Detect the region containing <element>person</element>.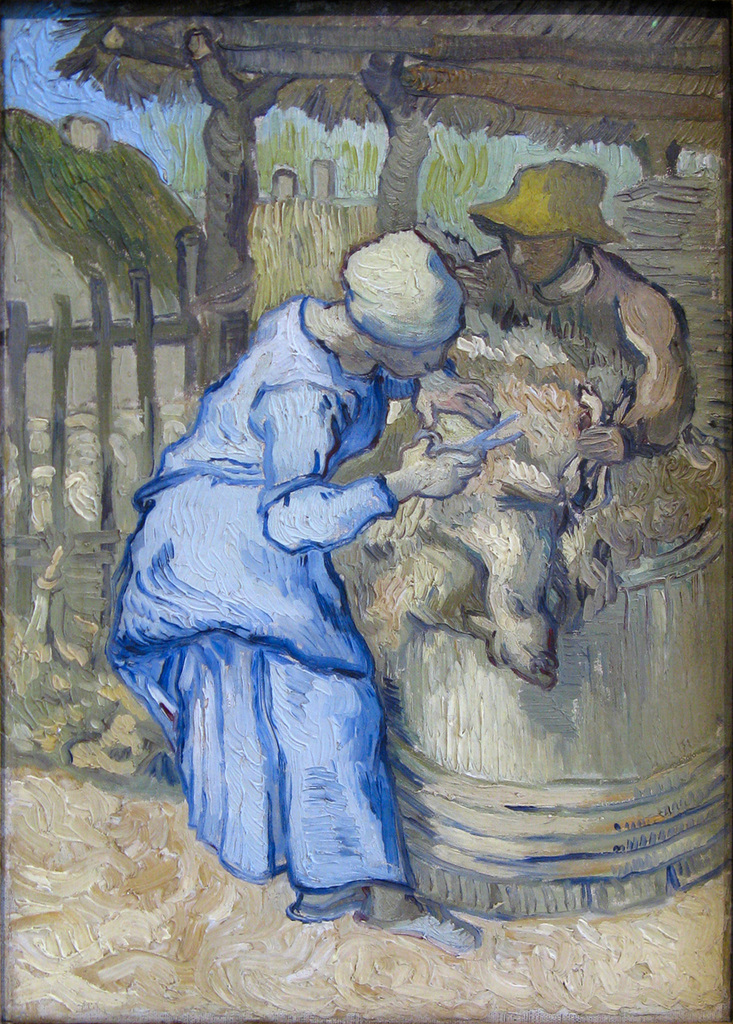
(x1=93, y1=234, x2=511, y2=957).
